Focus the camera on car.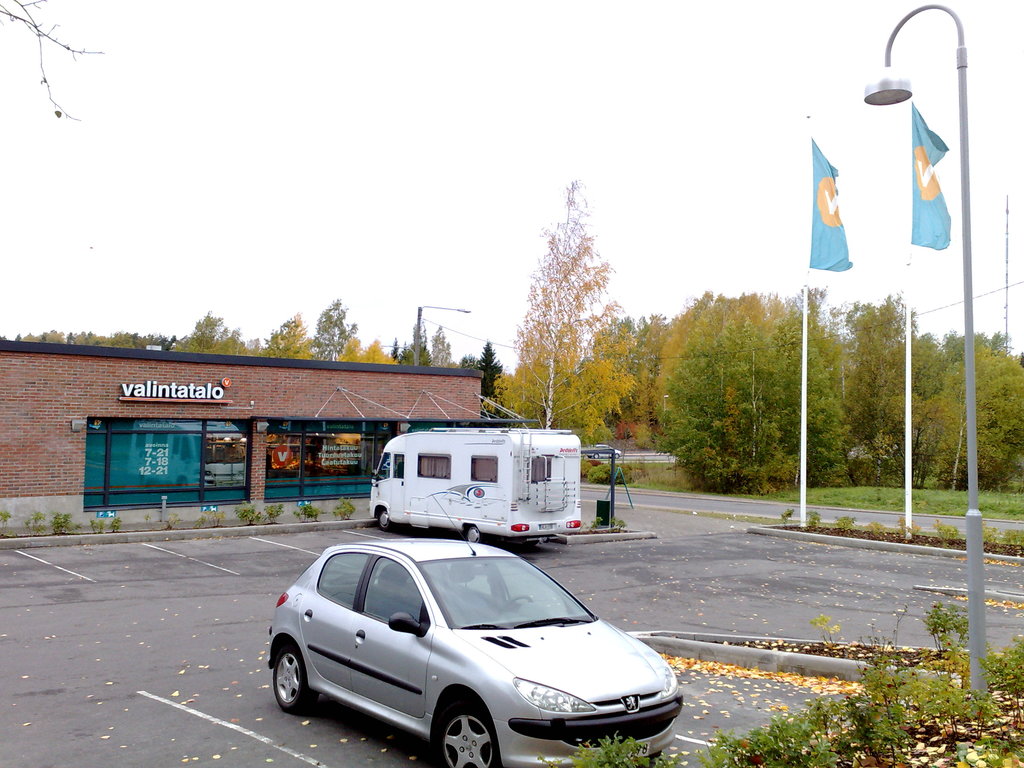
Focus region: region(266, 491, 680, 767).
